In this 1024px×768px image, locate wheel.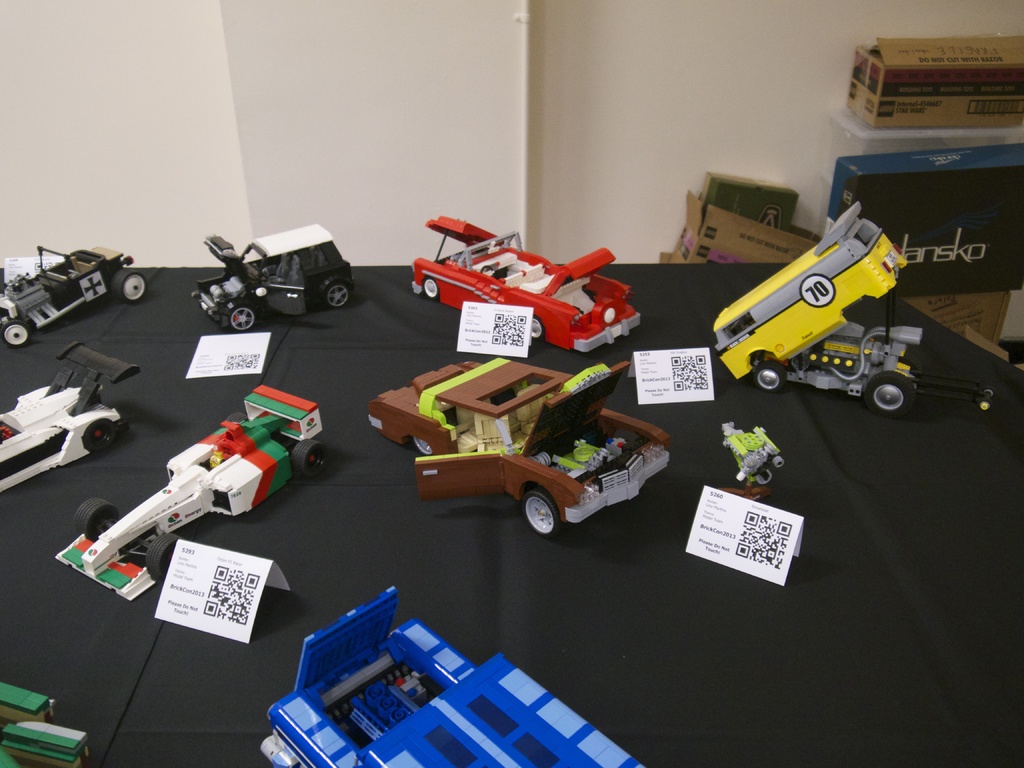
Bounding box: left=80, top=421, right=121, bottom=454.
